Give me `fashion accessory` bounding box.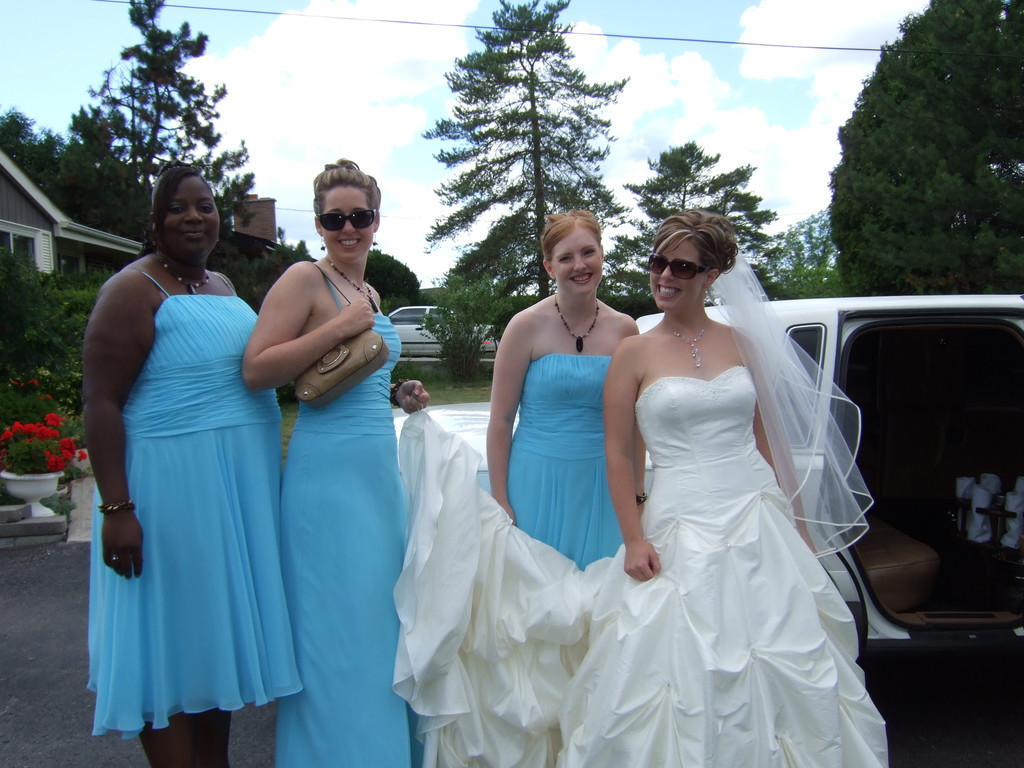
bbox=[321, 236, 329, 252].
